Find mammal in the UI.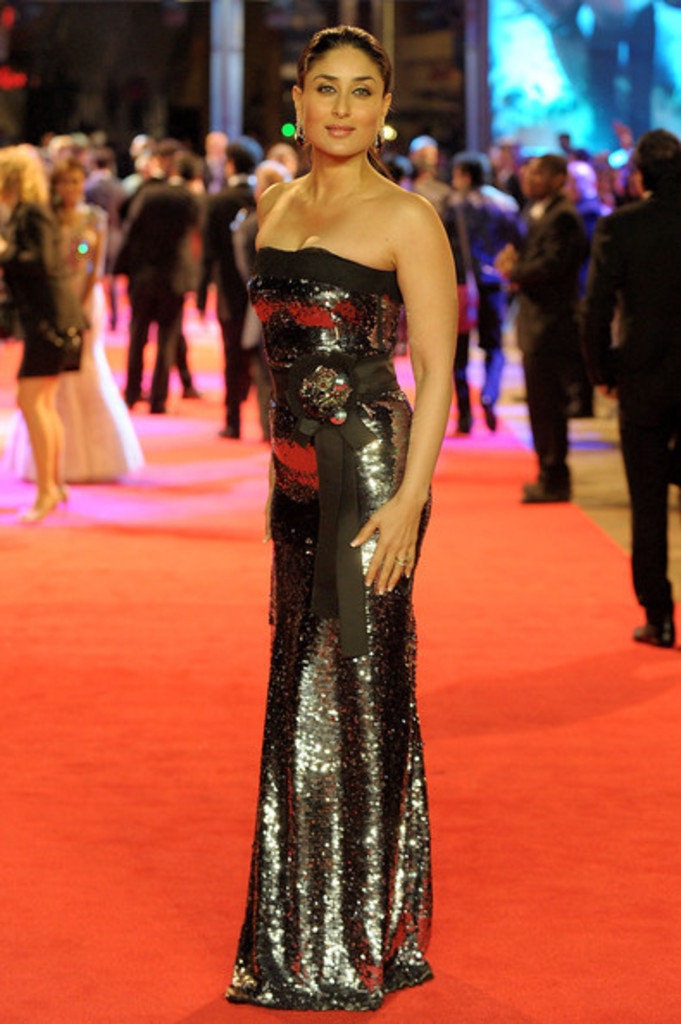
UI element at [left=567, top=162, right=621, bottom=422].
